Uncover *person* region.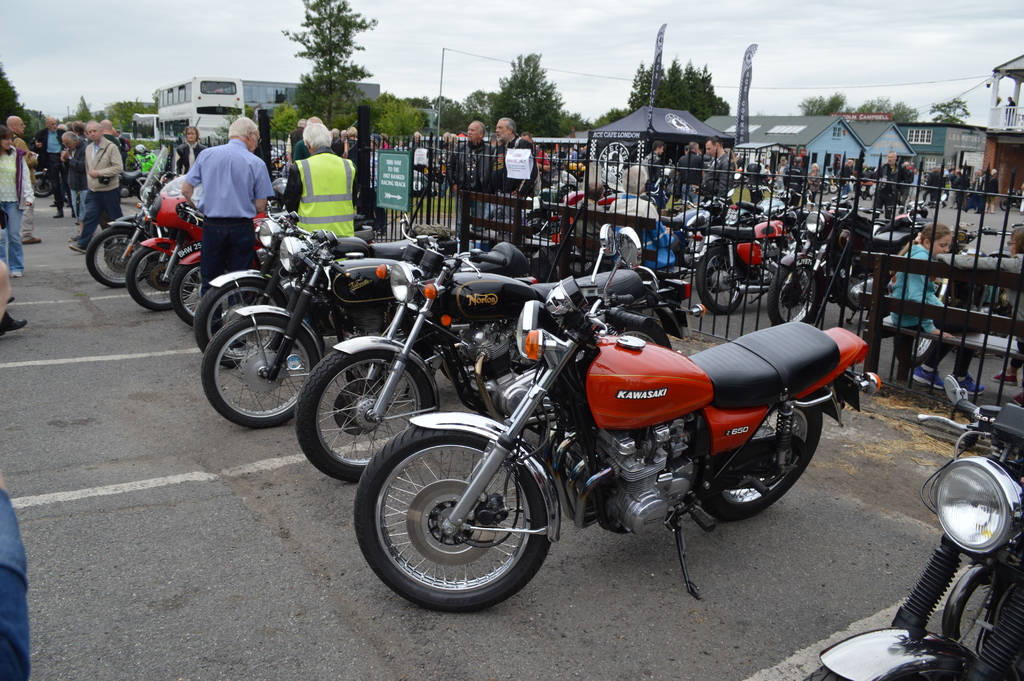
Uncovered: <region>436, 131, 458, 199</region>.
